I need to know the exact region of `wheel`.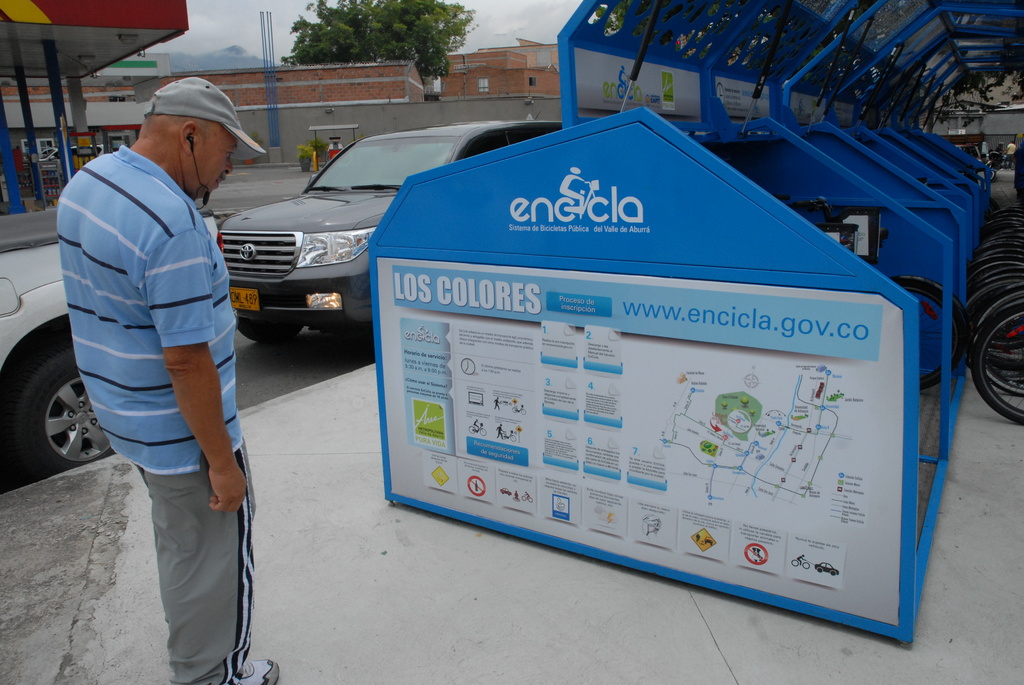
Region: {"x1": 228, "y1": 317, "x2": 301, "y2": 344}.
